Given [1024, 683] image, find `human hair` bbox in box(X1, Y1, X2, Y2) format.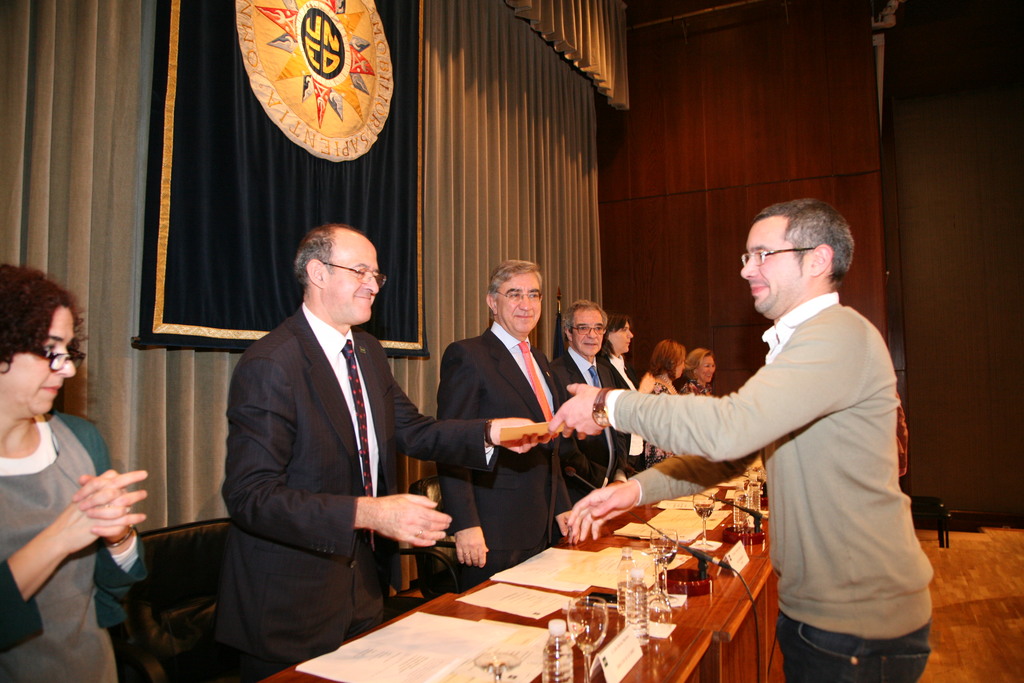
box(645, 337, 686, 388).
